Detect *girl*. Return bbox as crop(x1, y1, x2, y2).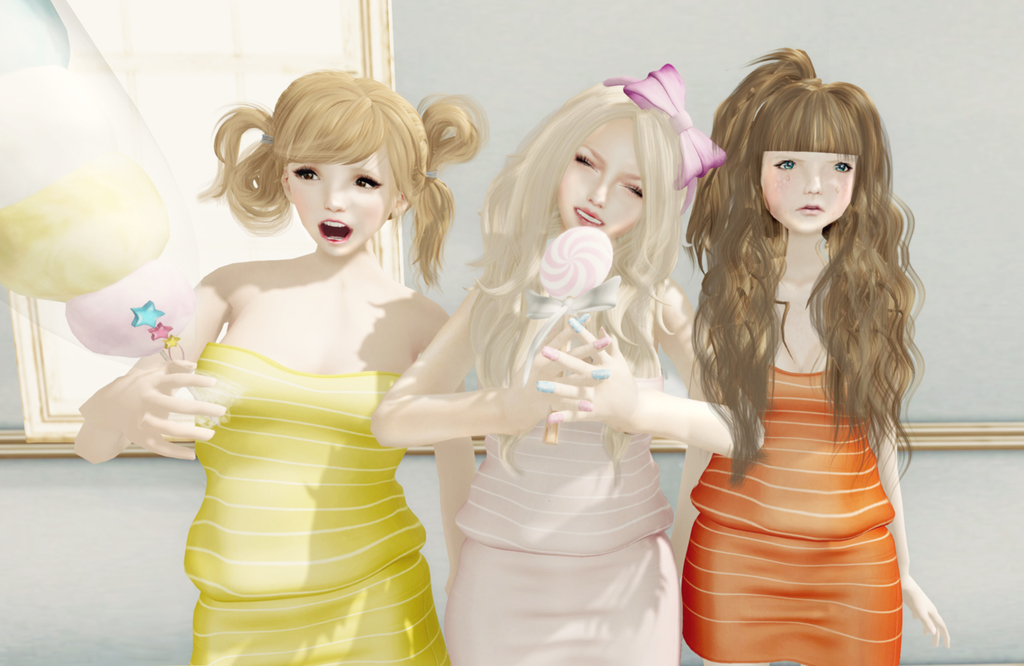
crop(354, 55, 767, 665).
